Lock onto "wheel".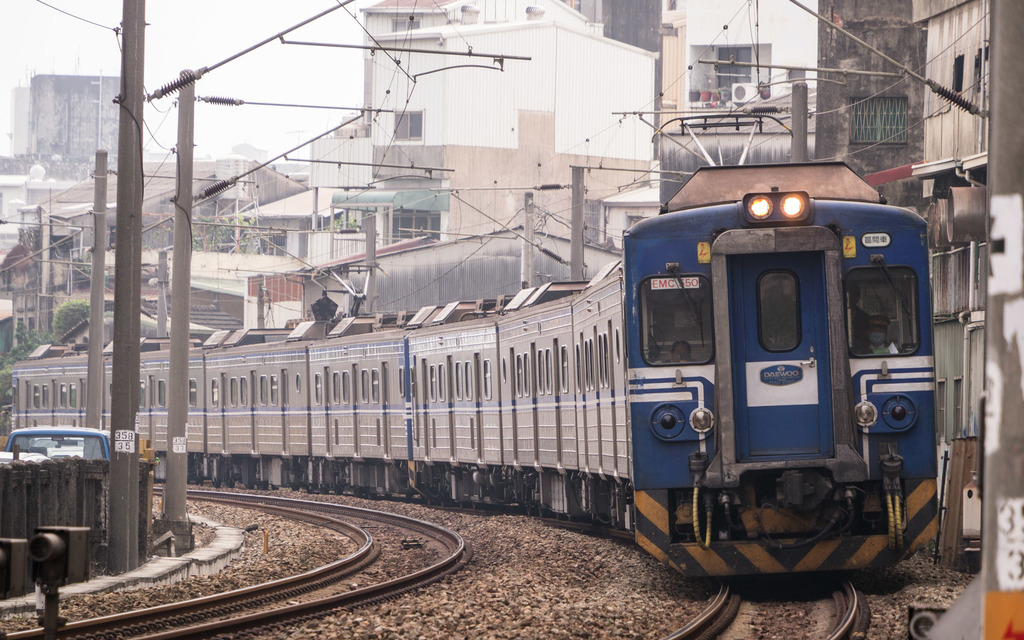
Locked: bbox=[259, 484, 266, 489].
